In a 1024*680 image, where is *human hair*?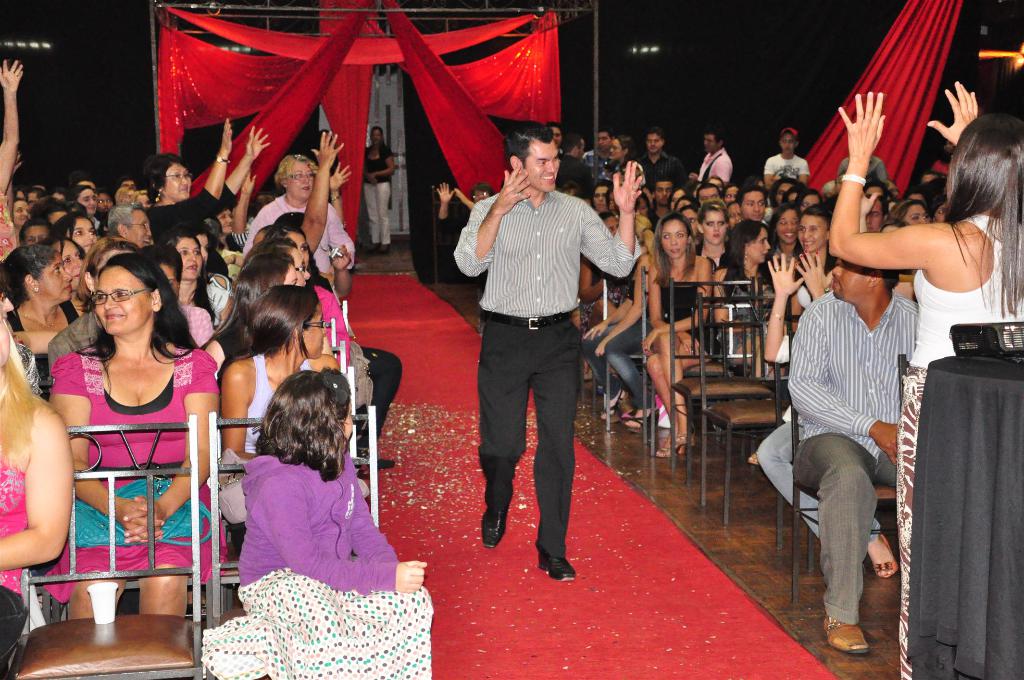
260,220,273,236.
